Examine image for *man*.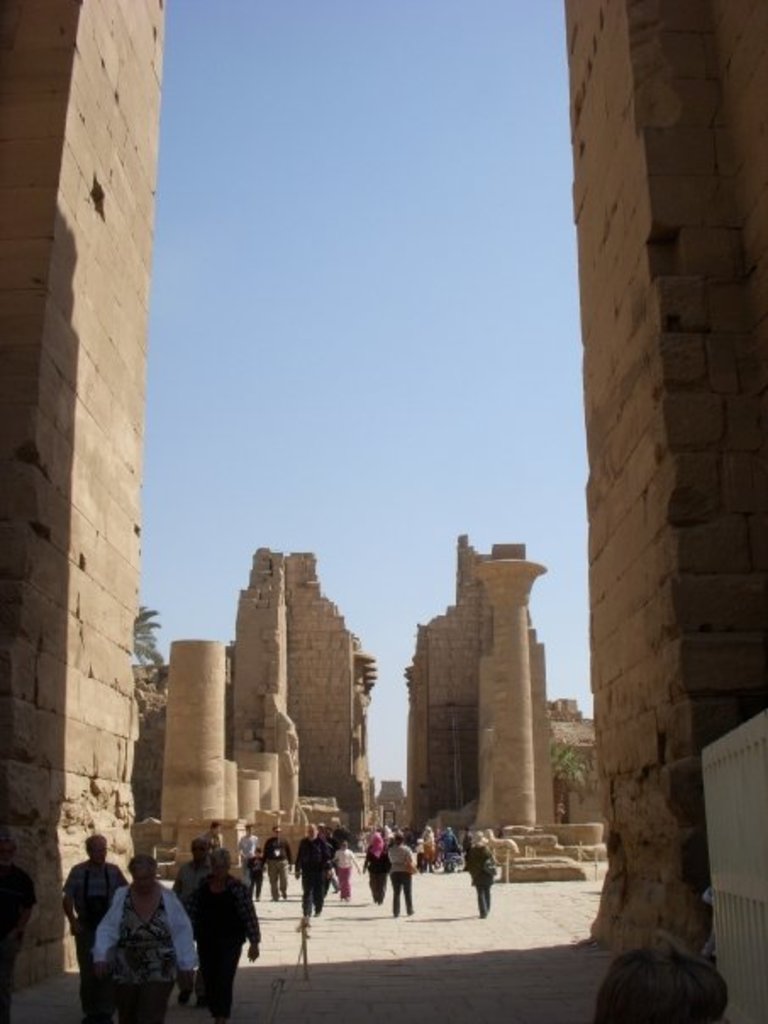
Examination result: <box>237,821,261,902</box>.
